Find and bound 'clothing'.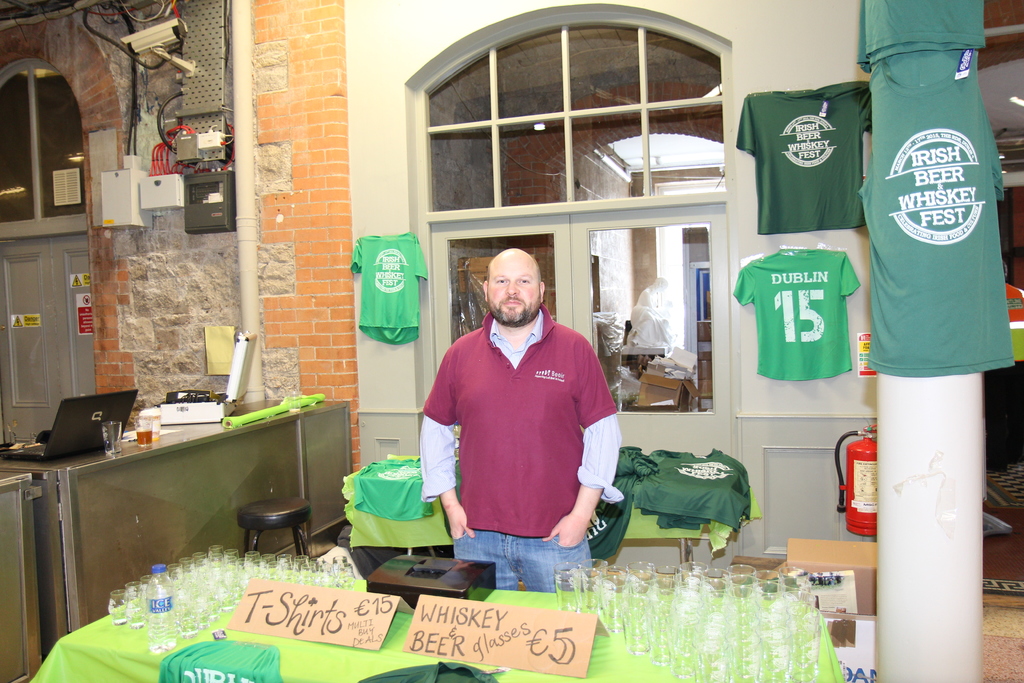
Bound: <region>157, 637, 279, 682</region>.
